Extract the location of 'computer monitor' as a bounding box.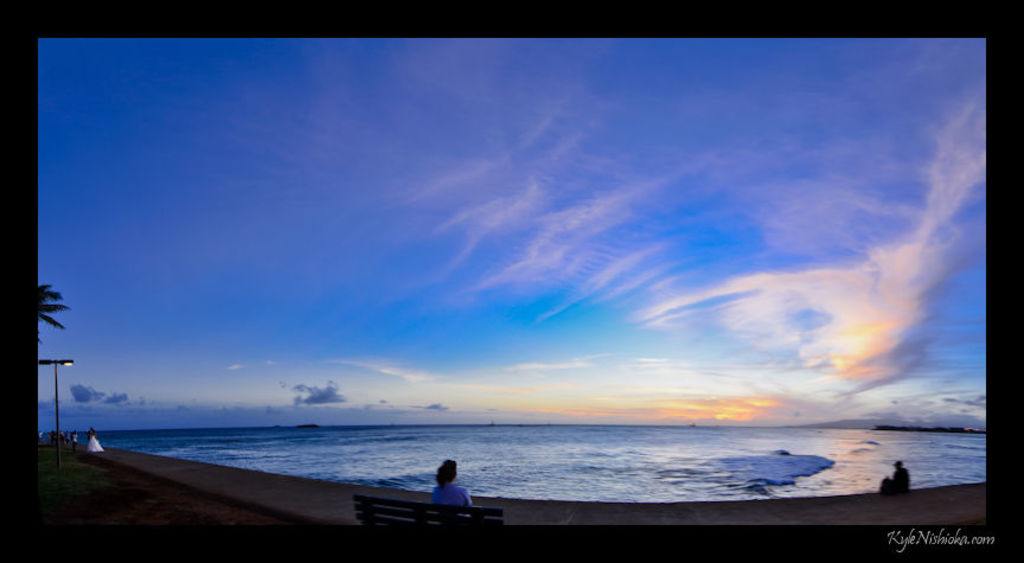
detection(0, 0, 1023, 562).
